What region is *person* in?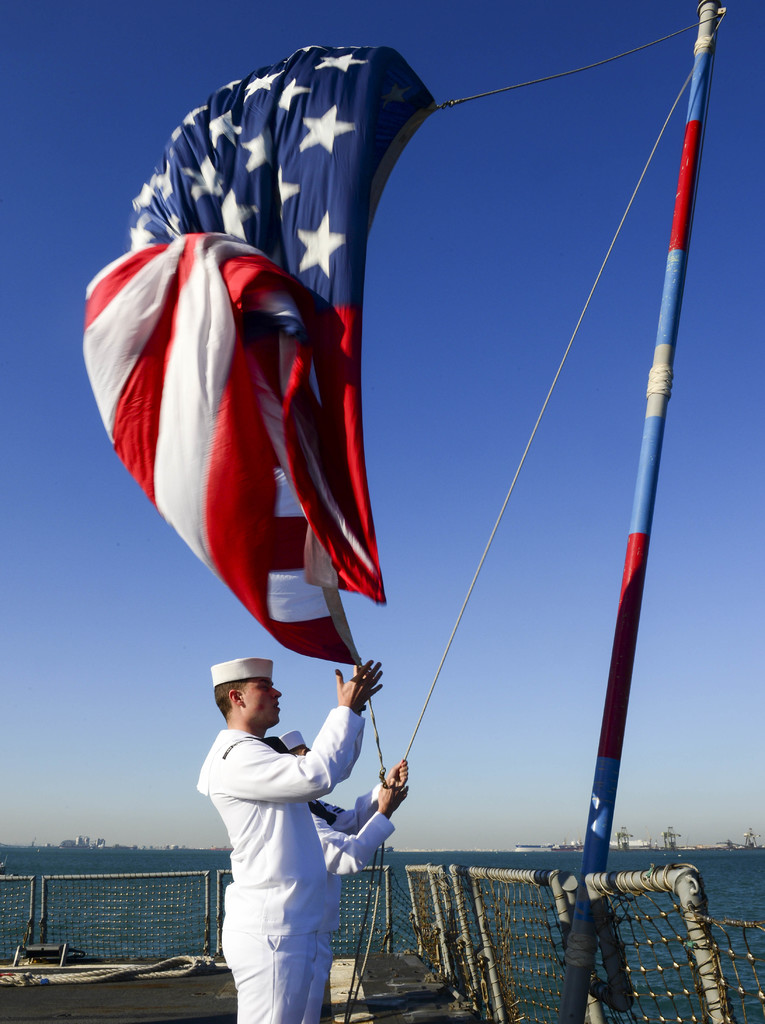
[271,722,406,941].
